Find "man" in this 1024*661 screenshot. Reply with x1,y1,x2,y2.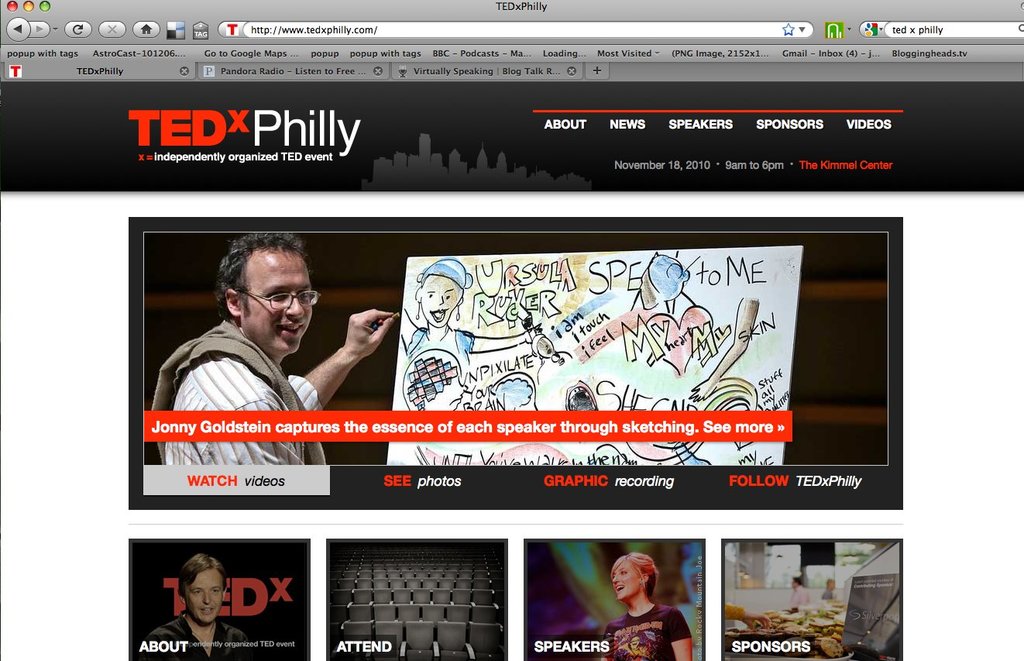
139,552,254,660.
